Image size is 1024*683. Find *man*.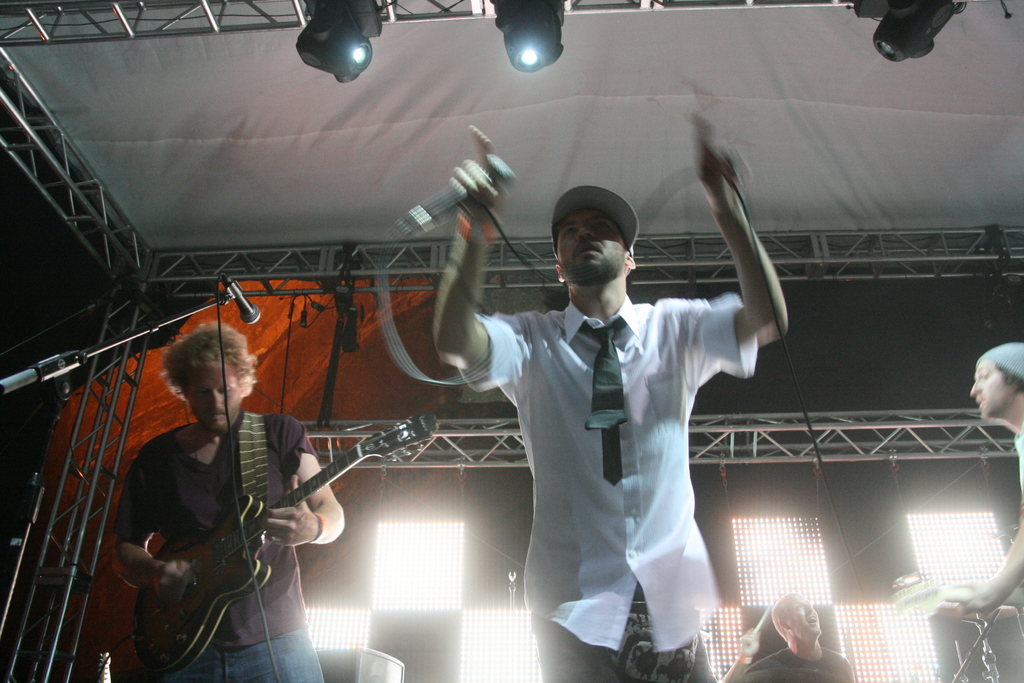
(896, 338, 1023, 621).
